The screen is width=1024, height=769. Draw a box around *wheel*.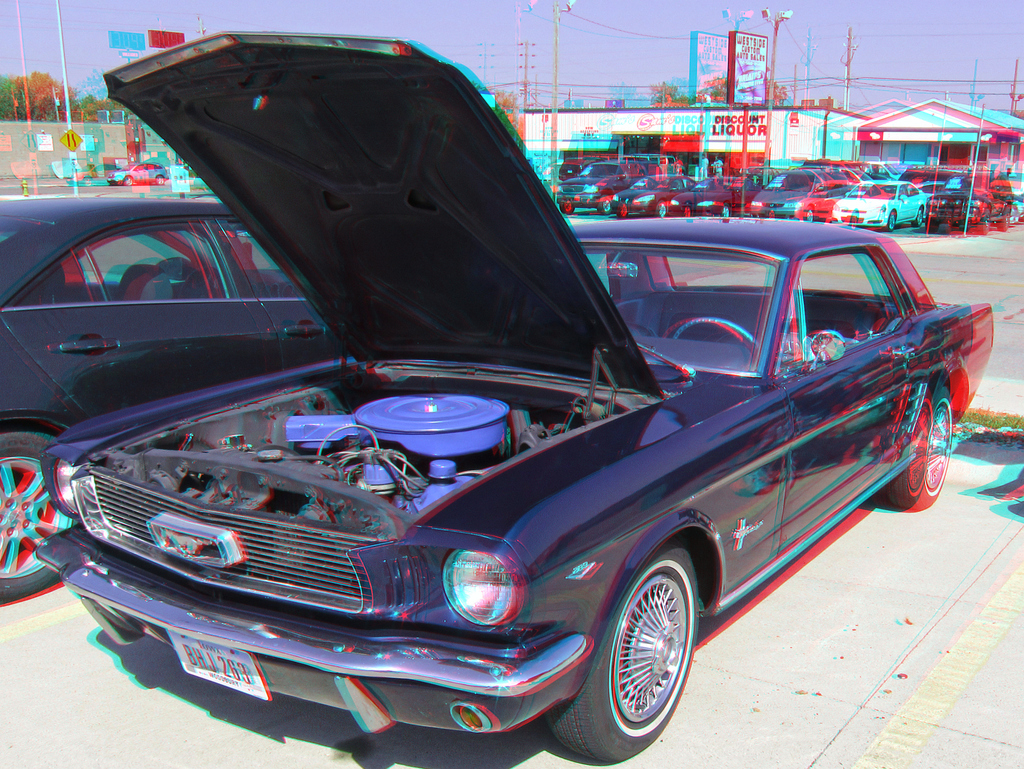
<region>900, 369, 968, 521</region>.
